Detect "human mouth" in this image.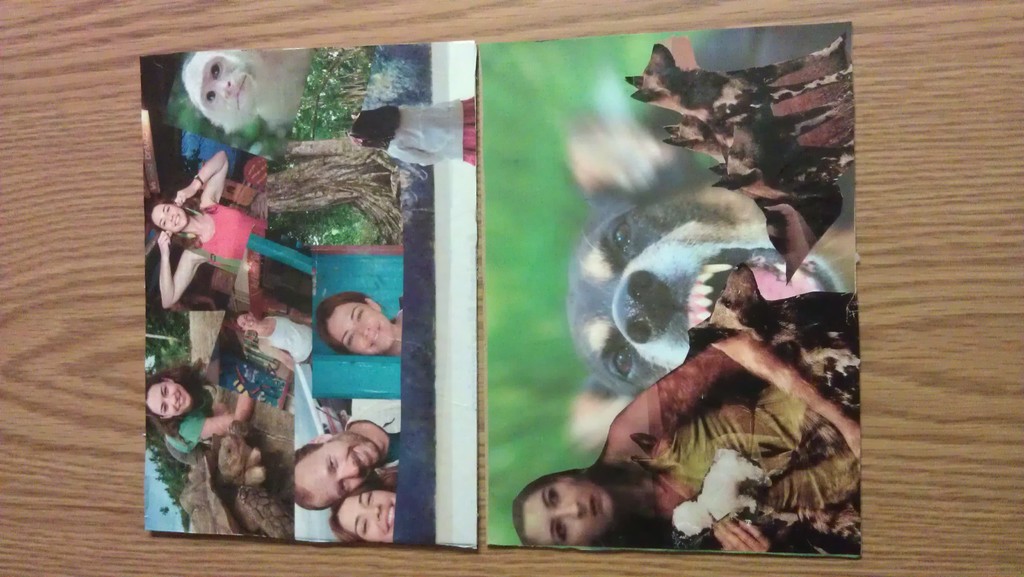
Detection: bbox(584, 491, 604, 519).
